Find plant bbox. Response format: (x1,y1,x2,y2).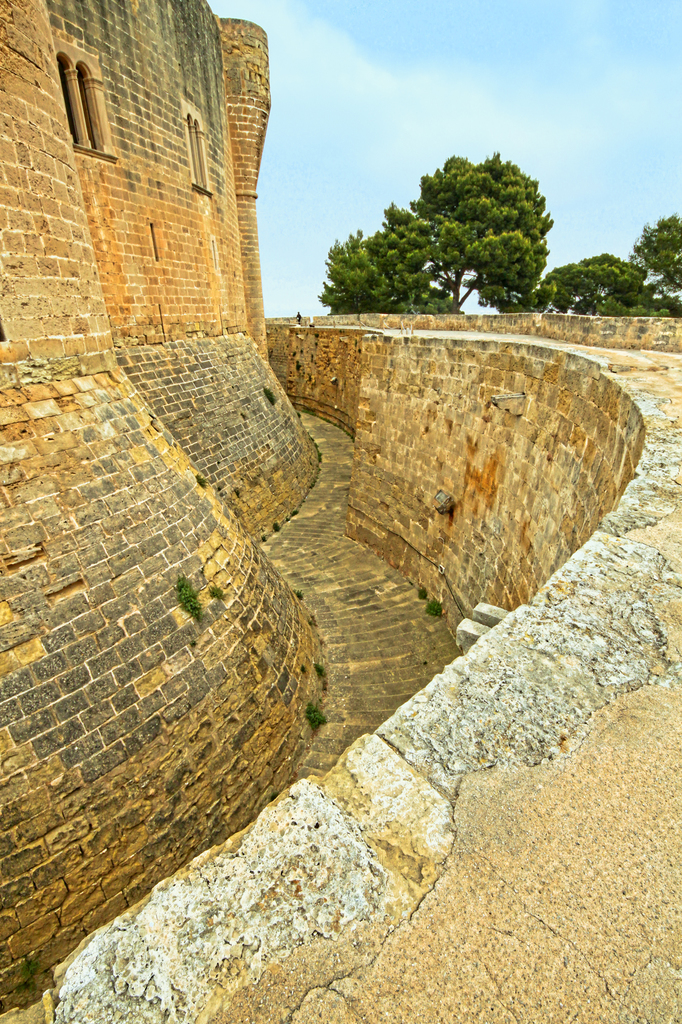
(412,588,429,597).
